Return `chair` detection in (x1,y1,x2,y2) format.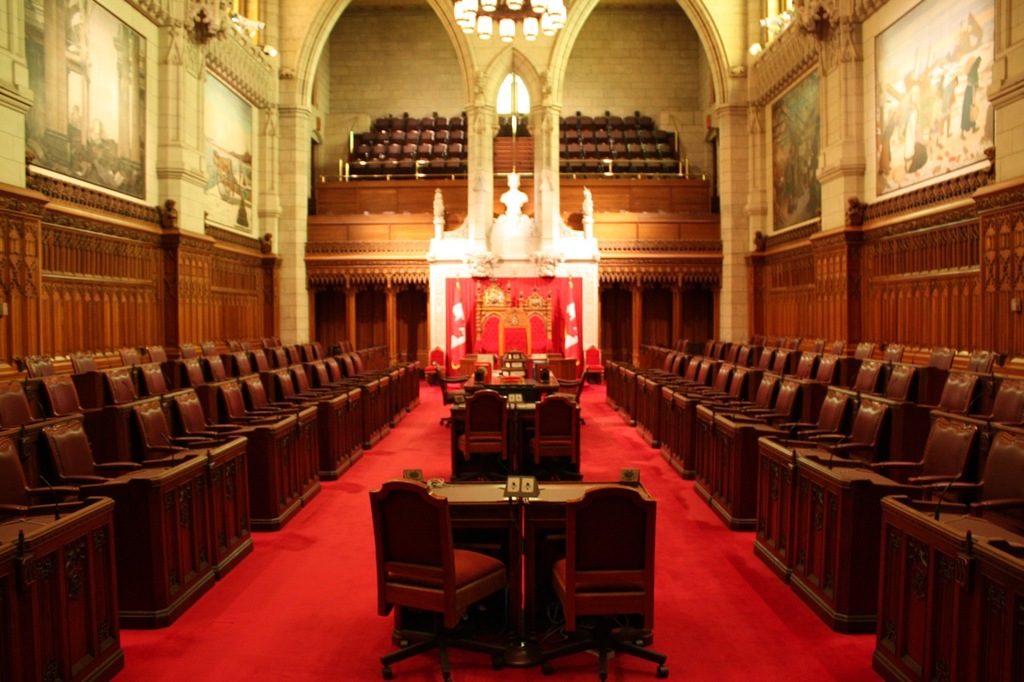
(256,346,276,381).
